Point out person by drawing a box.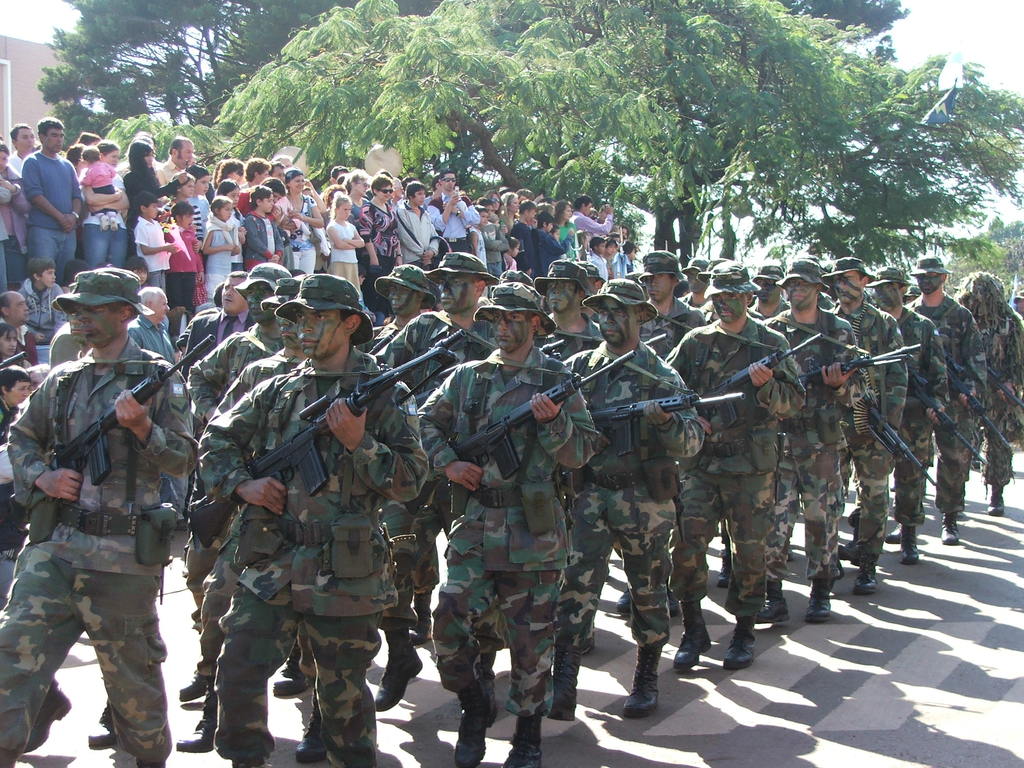
<box>0,114,1023,765</box>.
